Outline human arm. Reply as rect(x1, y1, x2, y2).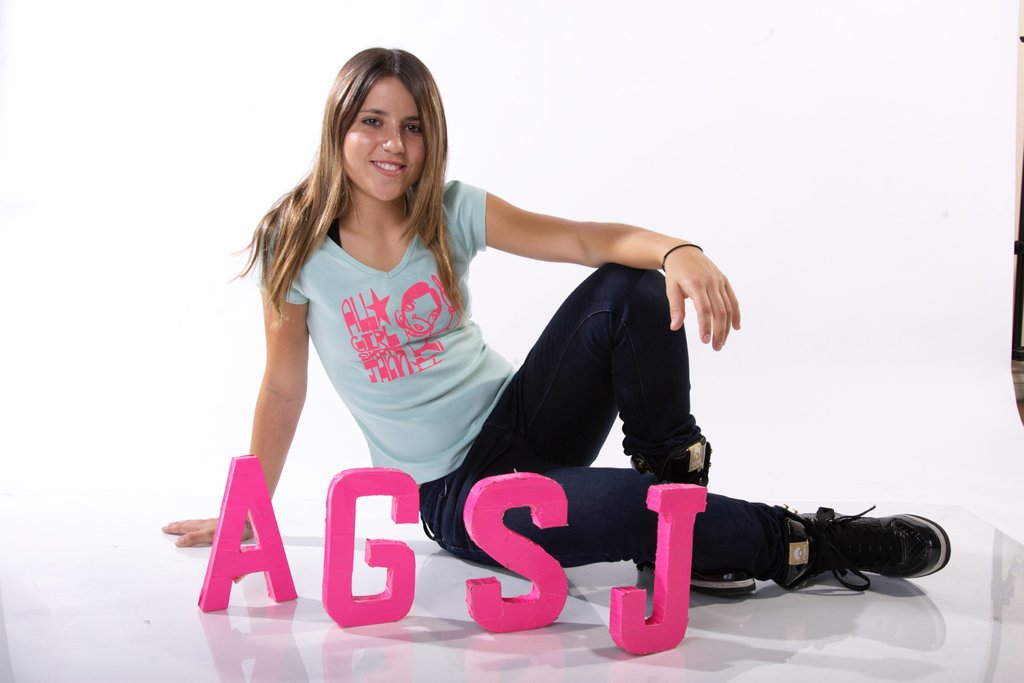
rect(161, 220, 305, 546).
